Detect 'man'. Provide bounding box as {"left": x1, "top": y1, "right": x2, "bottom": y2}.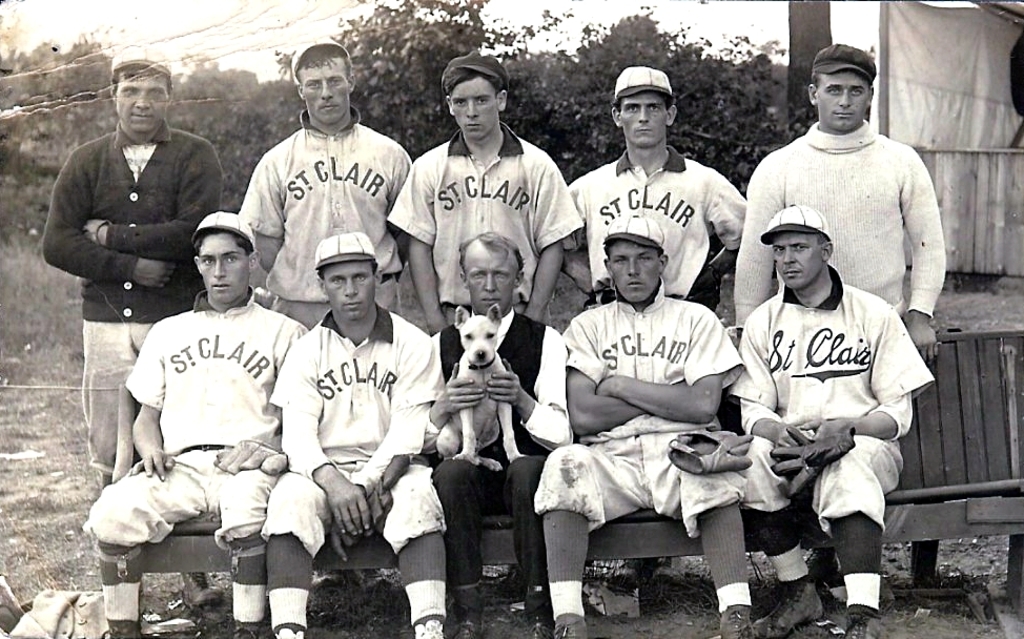
{"left": 386, "top": 54, "right": 587, "bottom": 336}.
